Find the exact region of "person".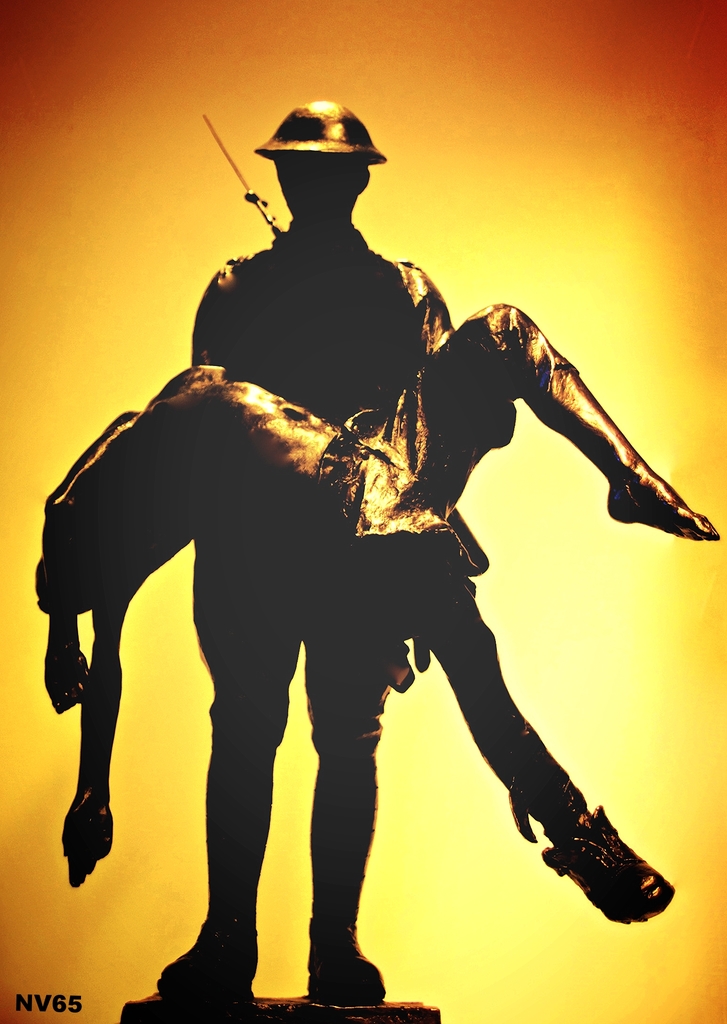
Exact region: 149,102,513,1002.
